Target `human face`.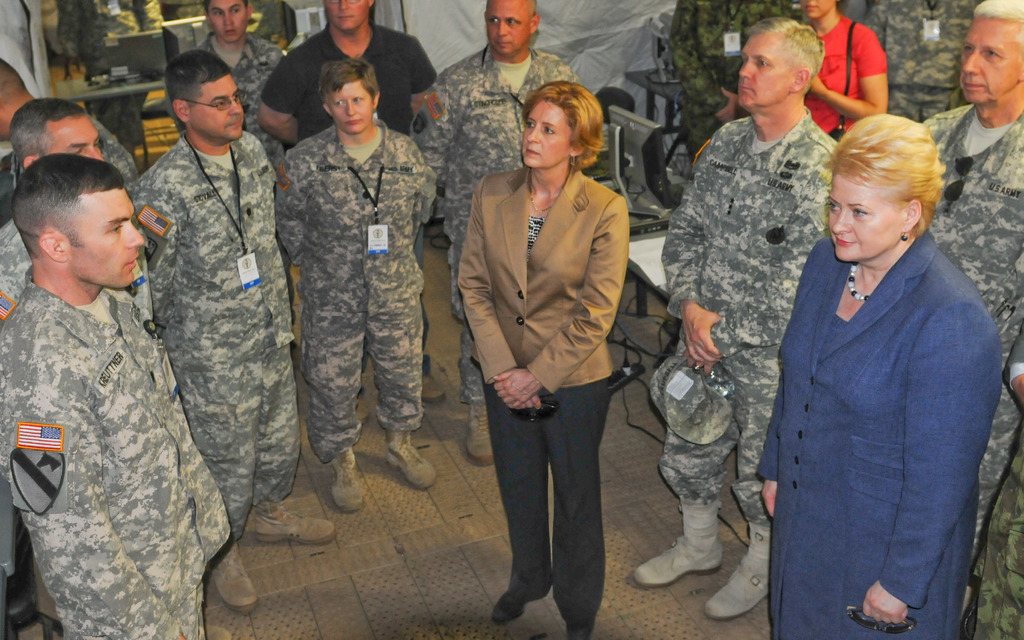
Target region: [189, 78, 243, 137].
